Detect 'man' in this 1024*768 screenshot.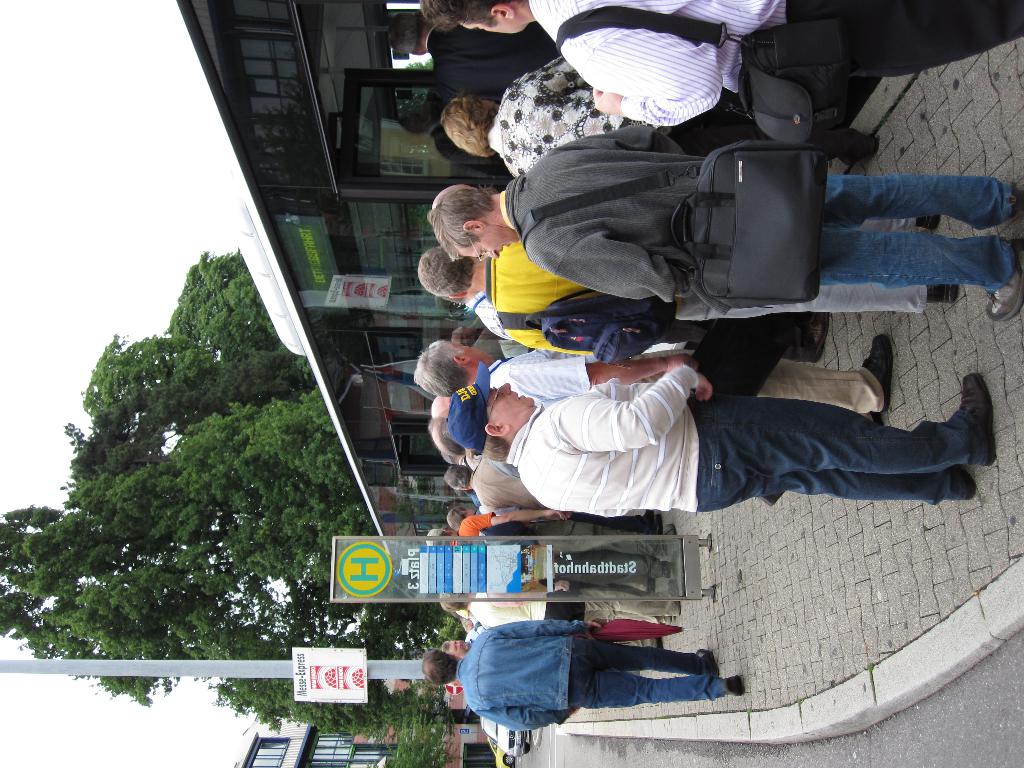
Detection: region(447, 452, 652, 529).
